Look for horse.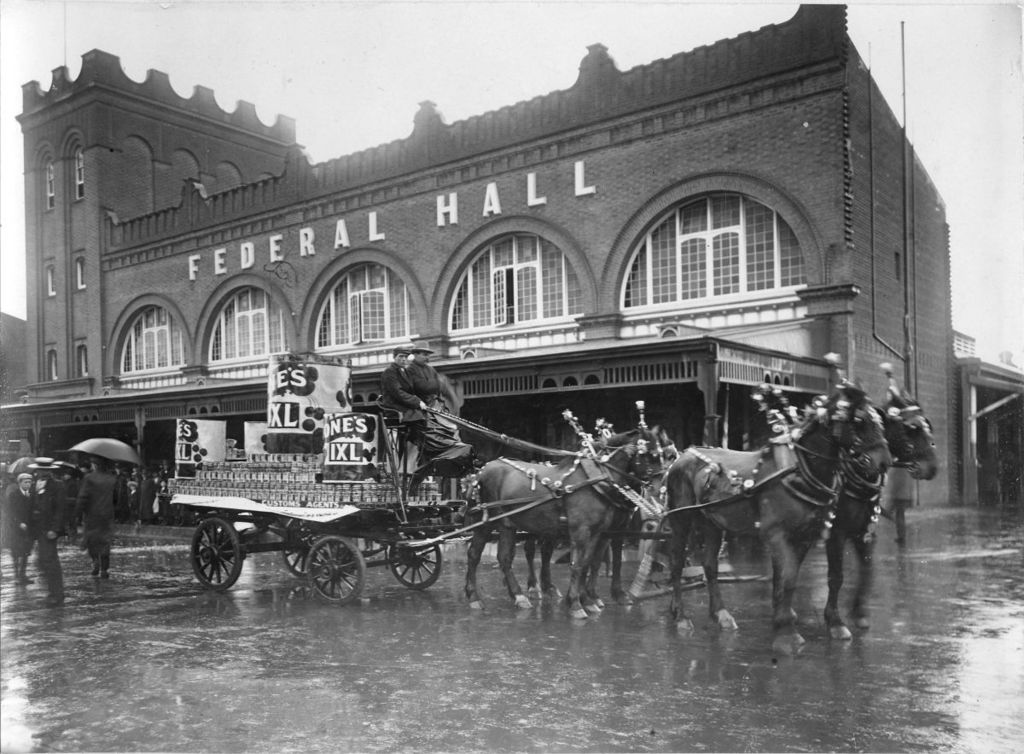
Found: (left=463, top=427, right=667, bottom=623).
